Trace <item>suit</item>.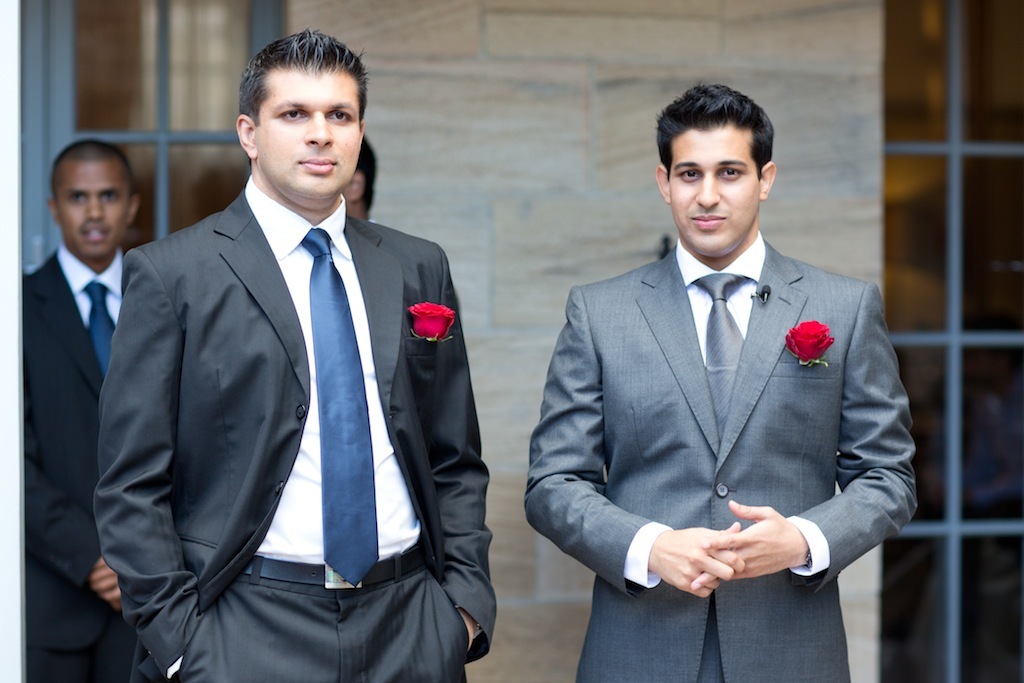
Traced to [x1=91, y1=178, x2=503, y2=682].
